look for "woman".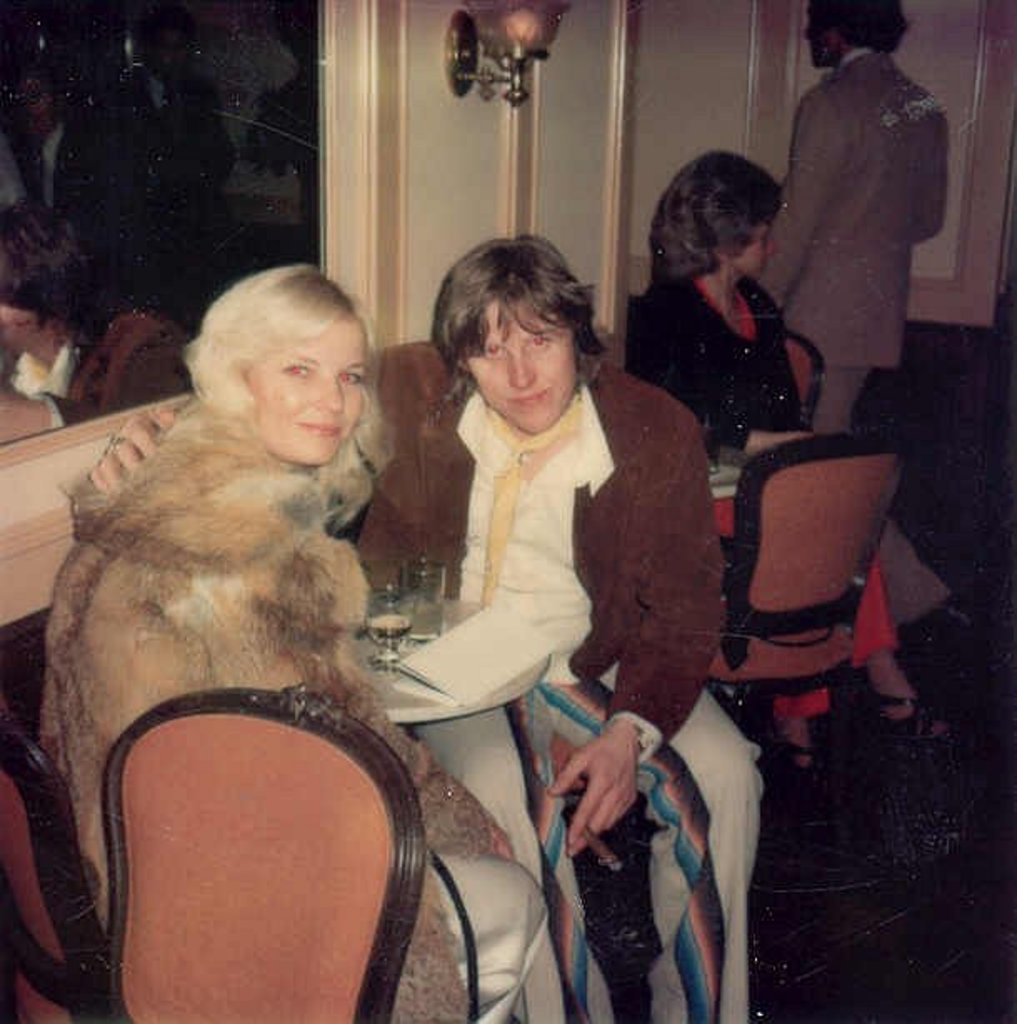
Found: detection(622, 162, 937, 765).
